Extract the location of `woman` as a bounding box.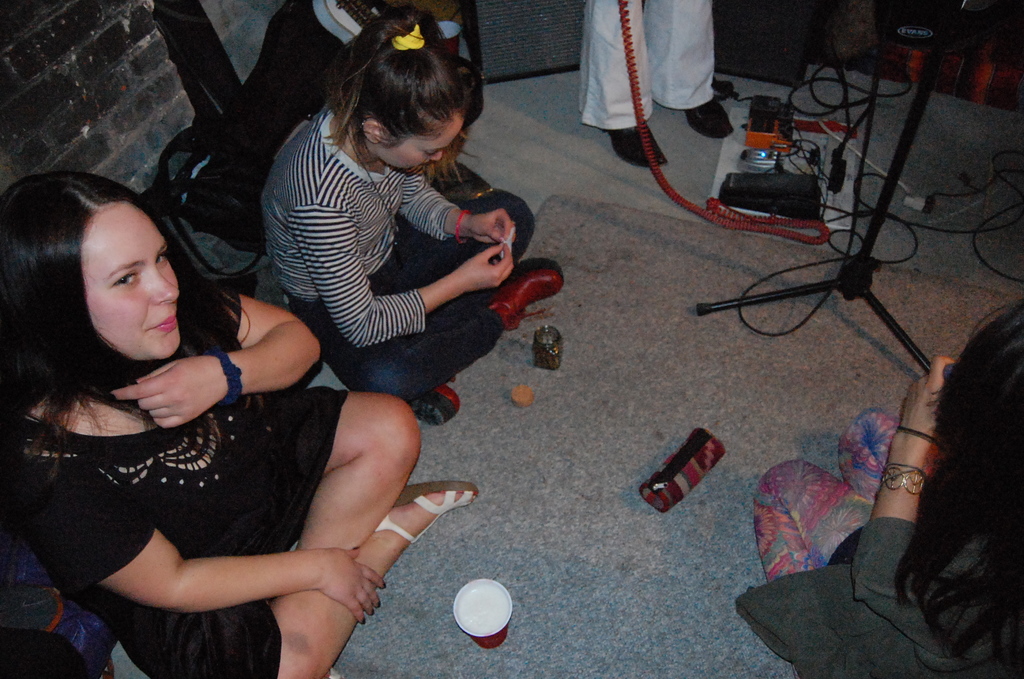
bbox=(261, 10, 564, 425).
